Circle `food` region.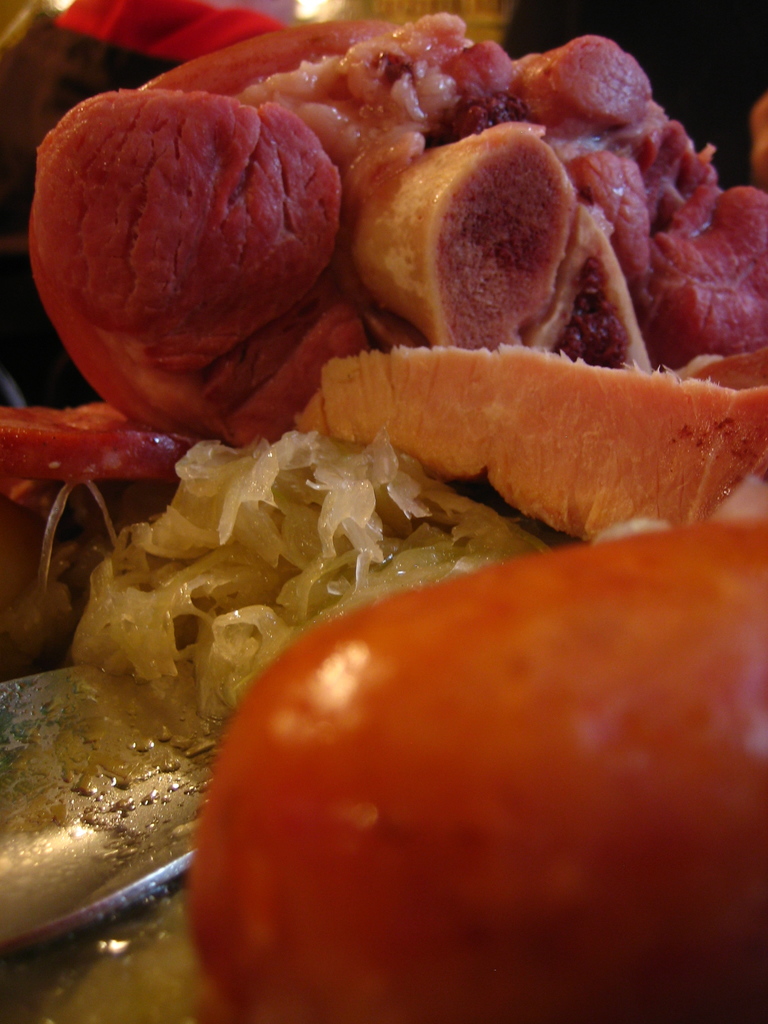
Region: (42,82,355,360).
